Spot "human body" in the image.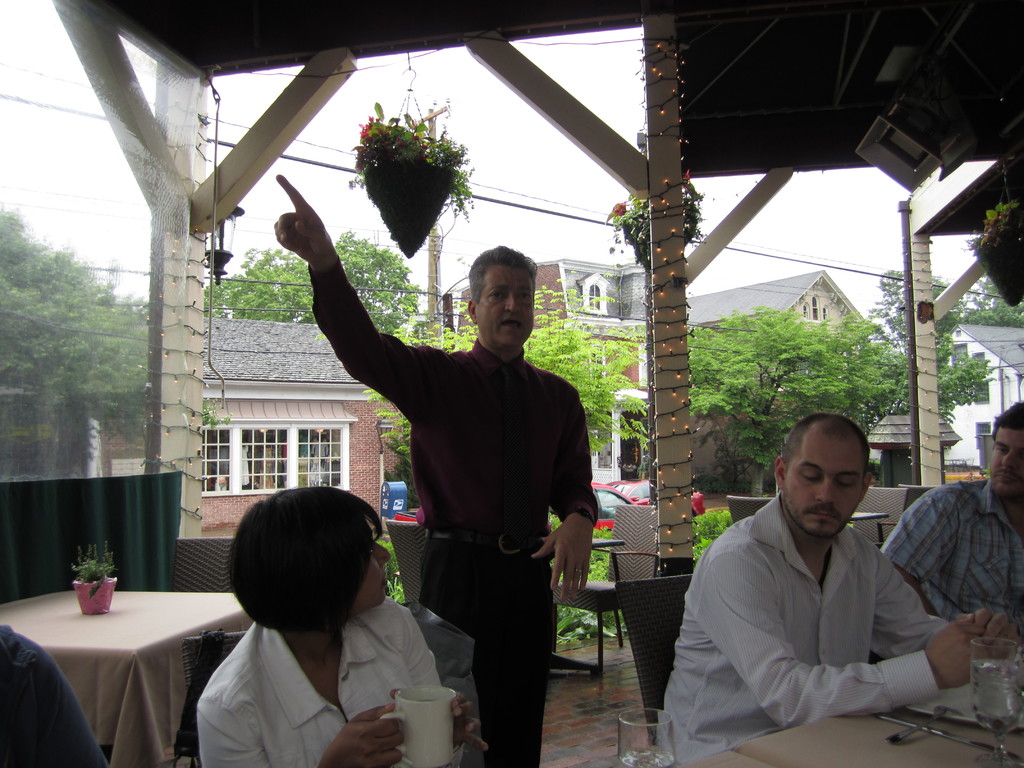
"human body" found at x1=193, y1=486, x2=488, y2=765.
